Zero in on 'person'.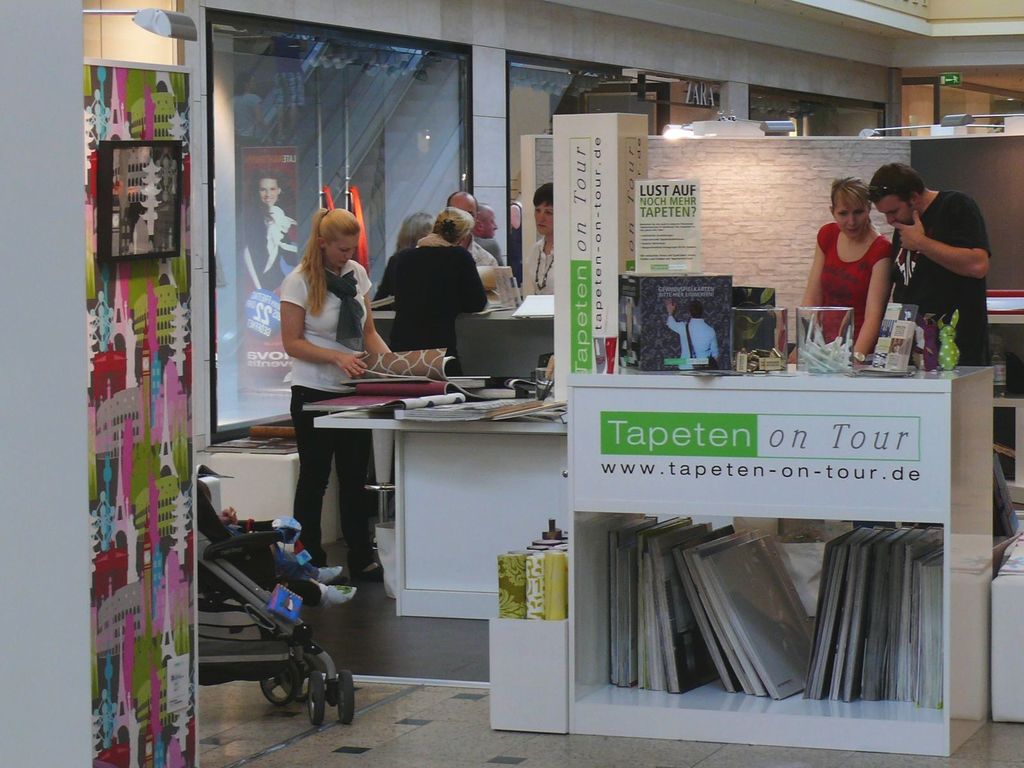
Zeroed in: crop(892, 161, 1011, 528).
